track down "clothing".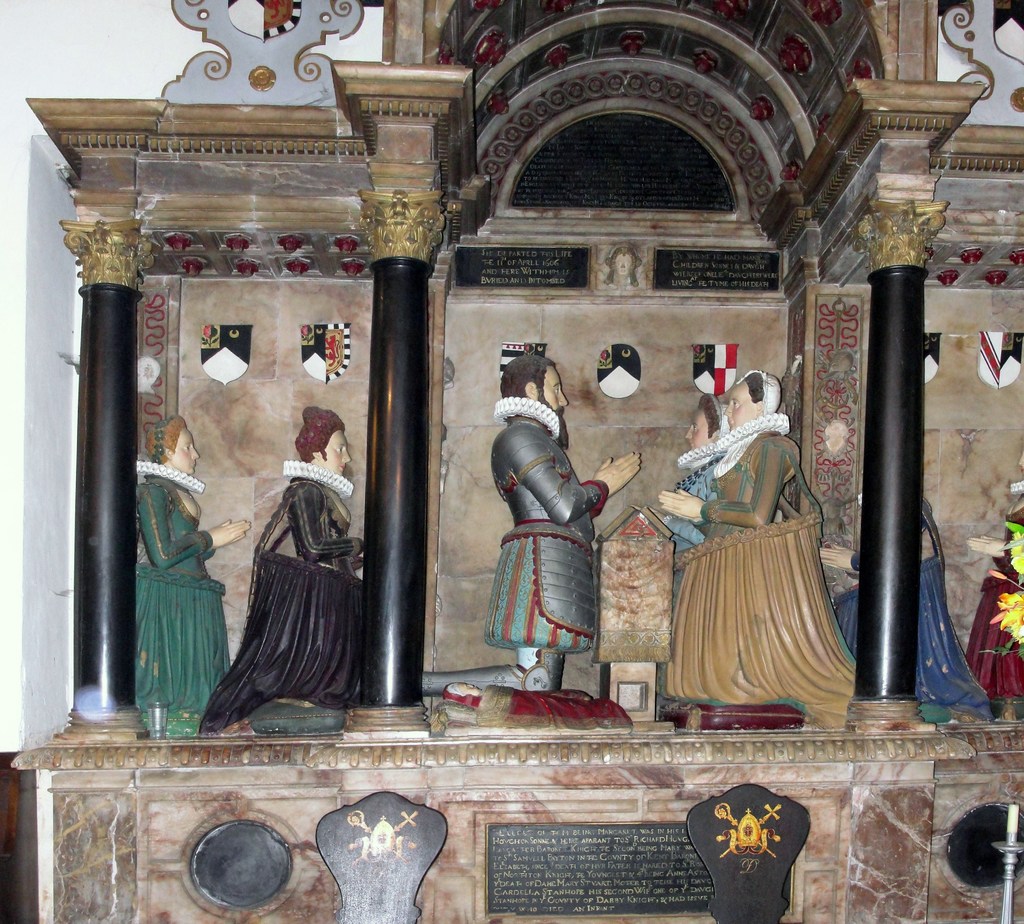
Tracked to <box>678,393,849,721</box>.
